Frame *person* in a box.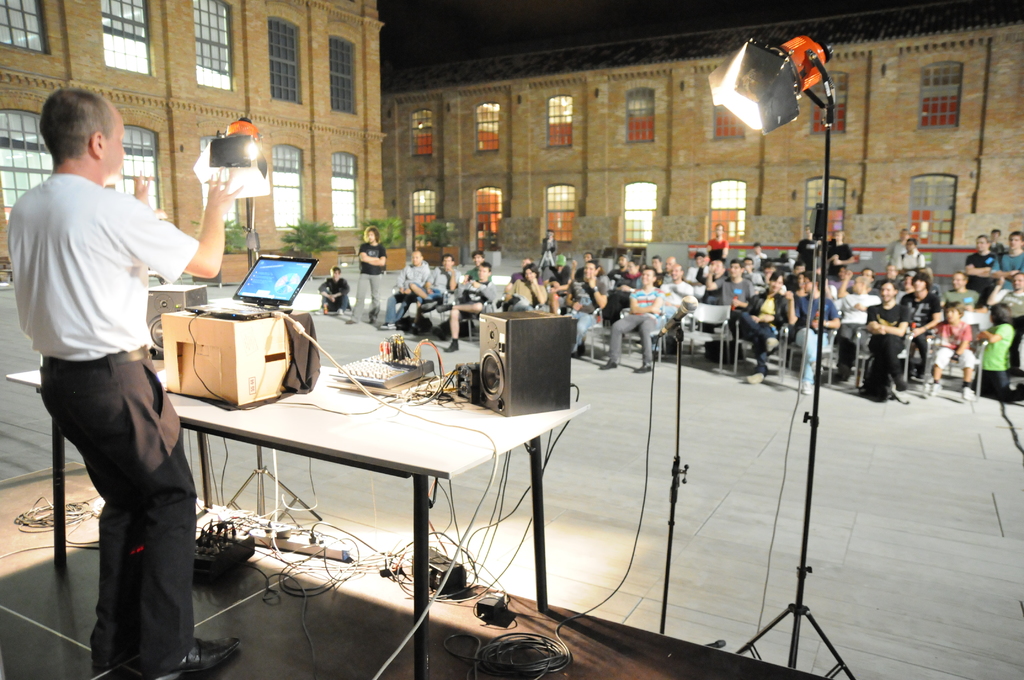
{"x1": 660, "y1": 262, "x2": 691, "y2": 320}.
